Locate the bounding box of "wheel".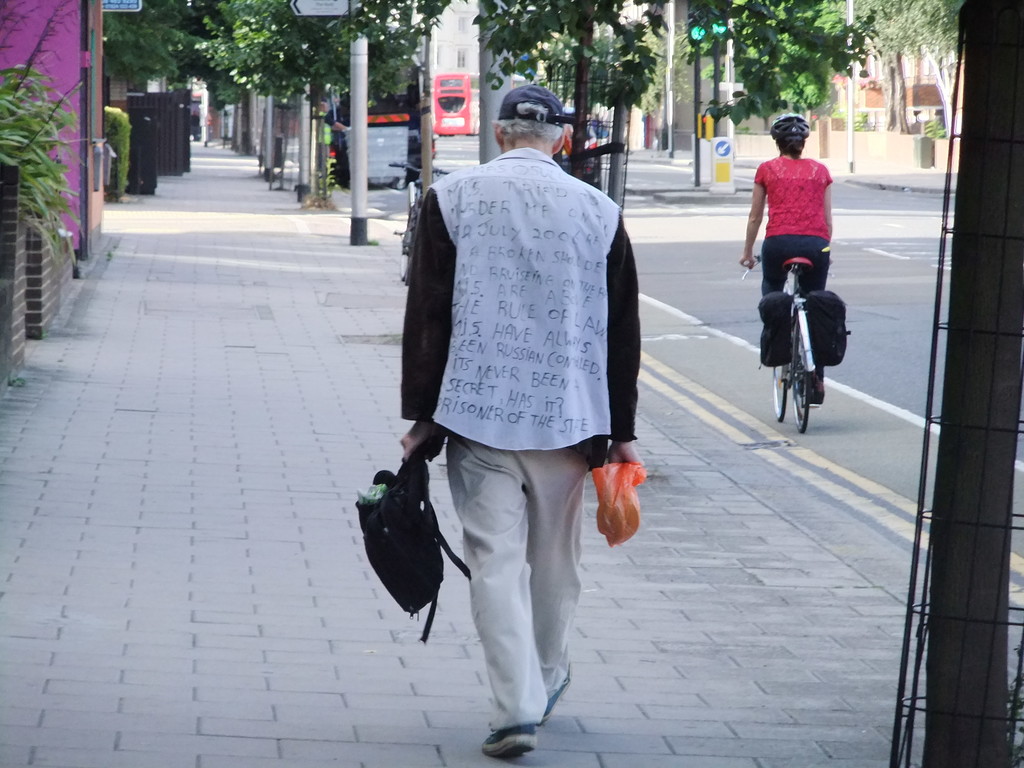
Bounding box: left=772, top=361, right=789, bottom=423.
